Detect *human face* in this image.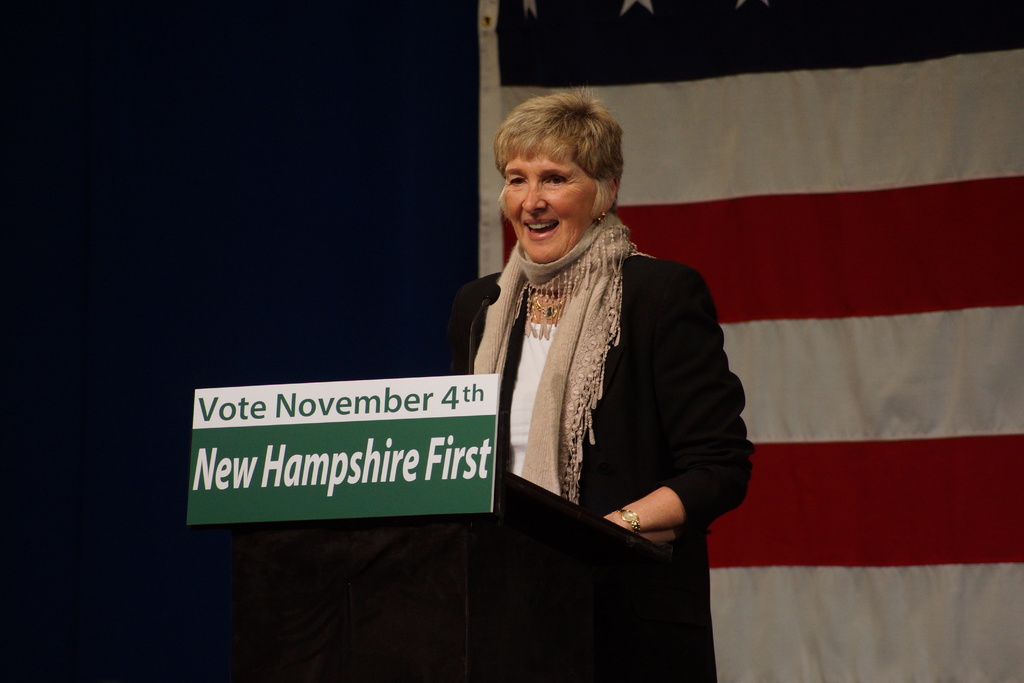
Detection: (left=505, top=147, right=598, bottom=263).
